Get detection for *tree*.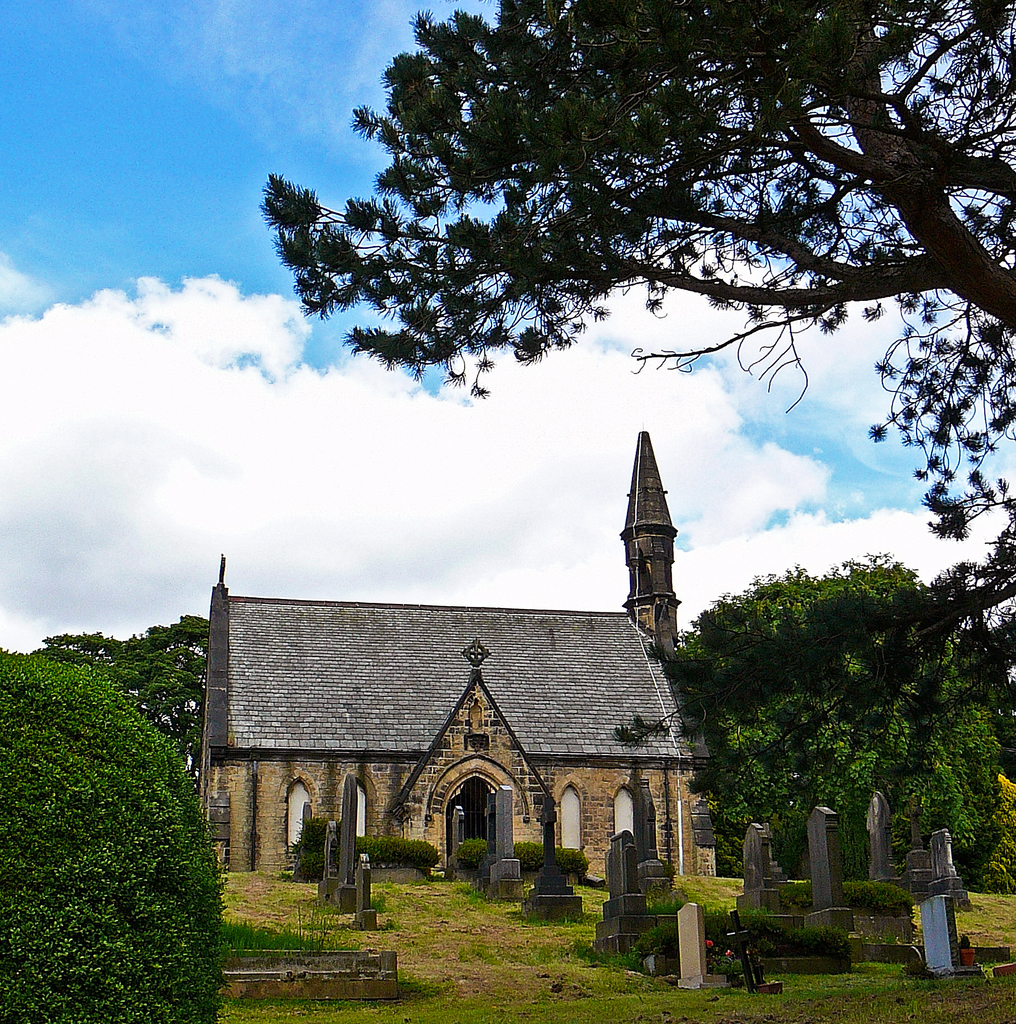
Detection: [left=652, top=552, right=1015, bottom=879].
